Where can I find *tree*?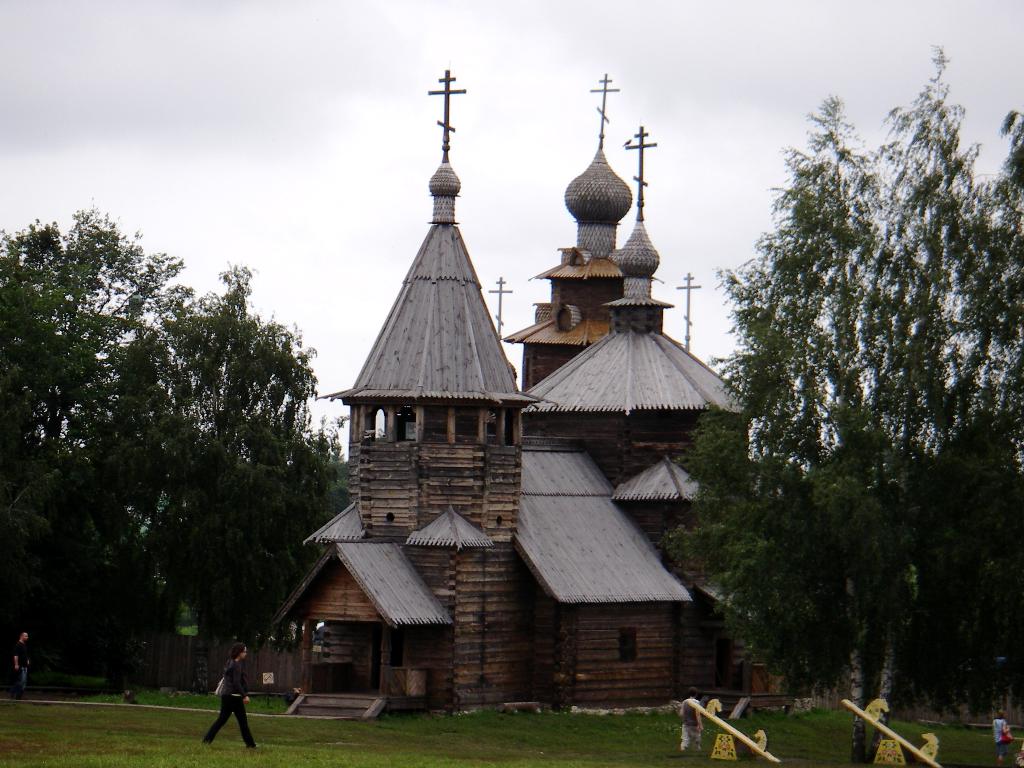
You can find it at BBox(0, 438, 170, 680).
